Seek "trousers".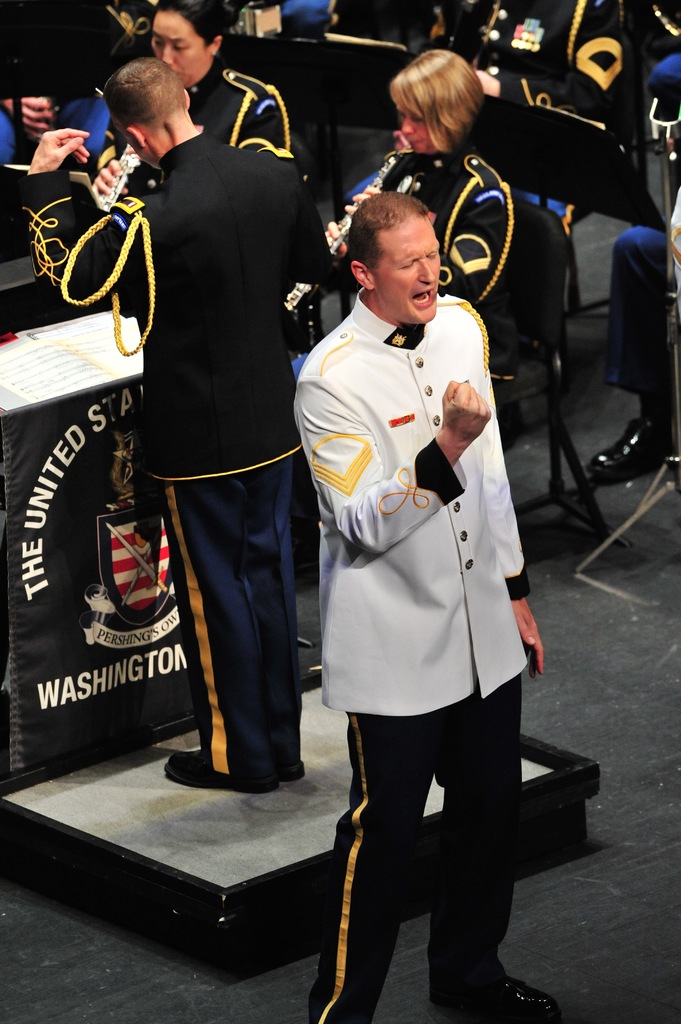
305:673:522:1023.
